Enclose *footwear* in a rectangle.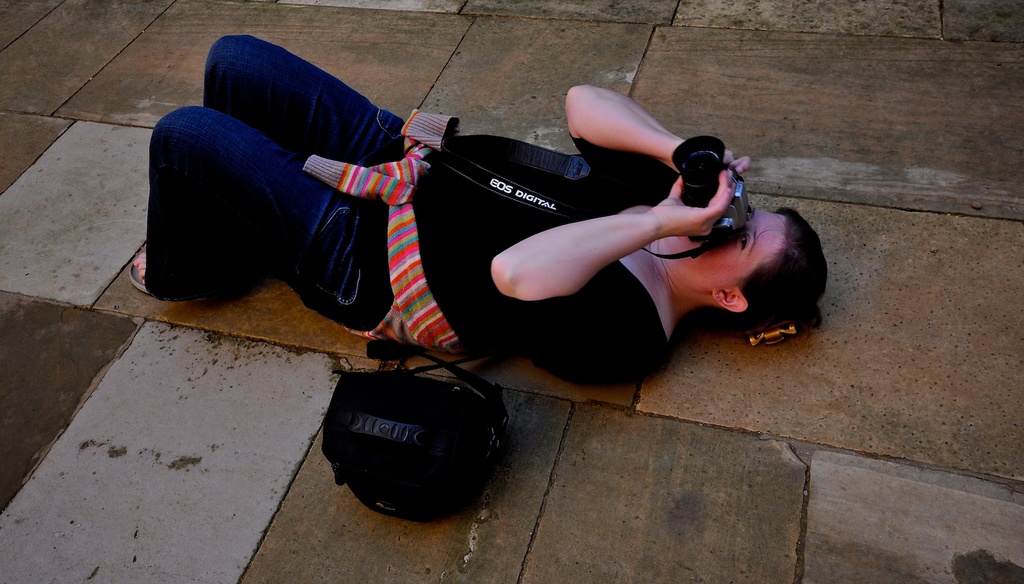
Rect(131, 248, 157, 296).
